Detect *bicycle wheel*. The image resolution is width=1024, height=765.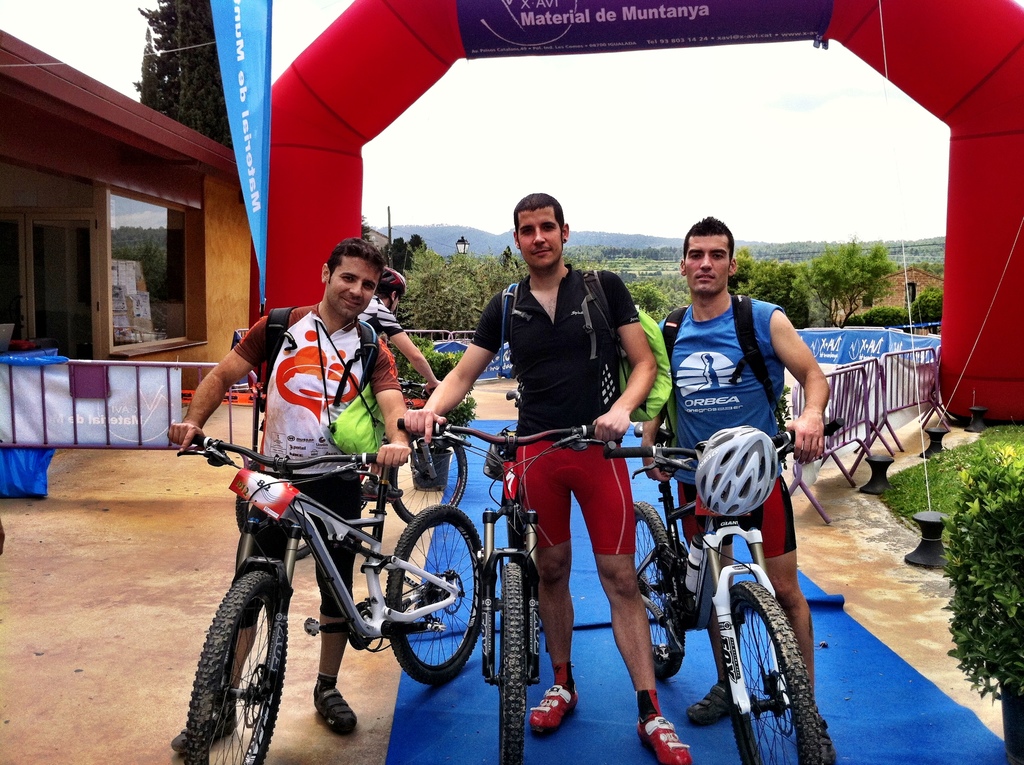
pyautogui.locateOnScreen(500, 558, 527, 764).
